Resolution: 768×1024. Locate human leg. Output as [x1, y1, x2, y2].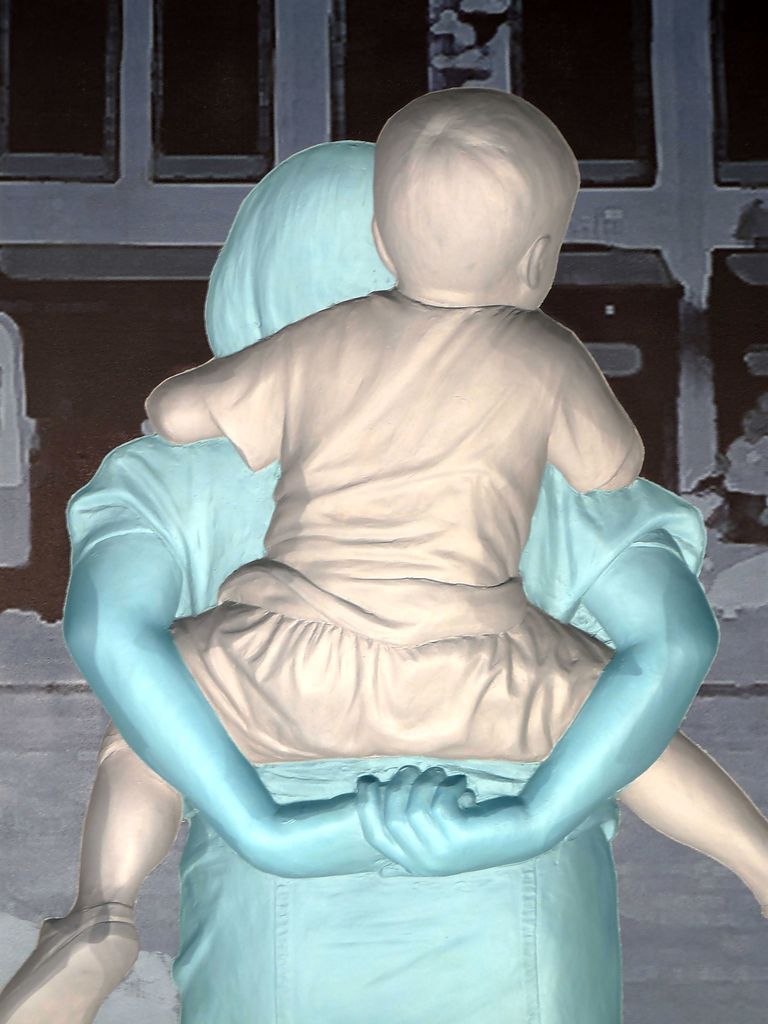
[539, 638, 761, 911].
